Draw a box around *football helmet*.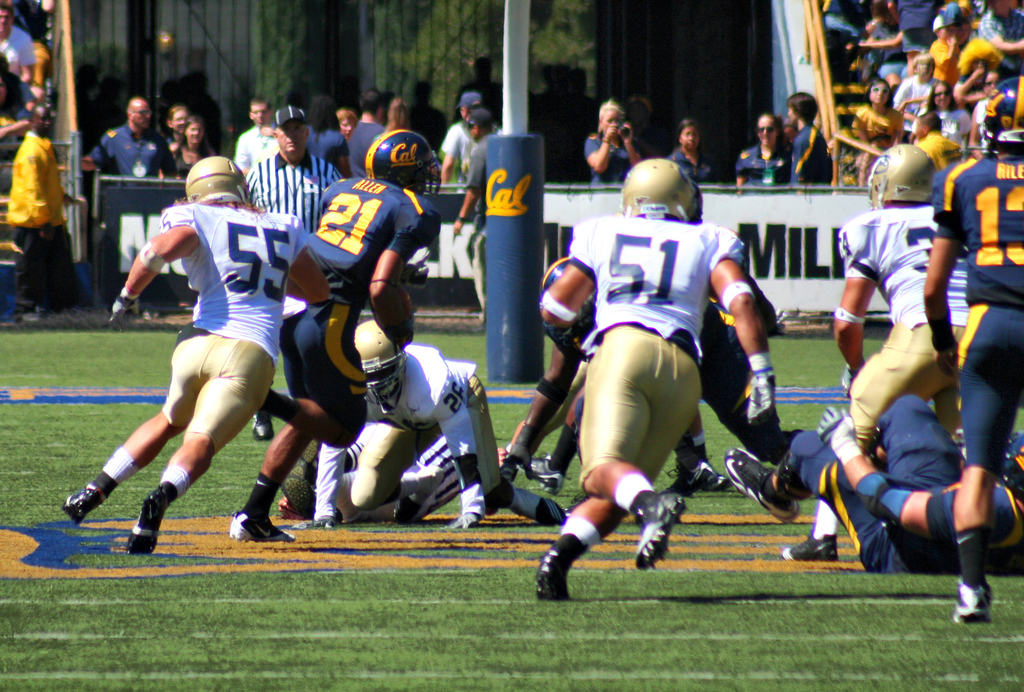
rect(982, 76, 1023, 149).
